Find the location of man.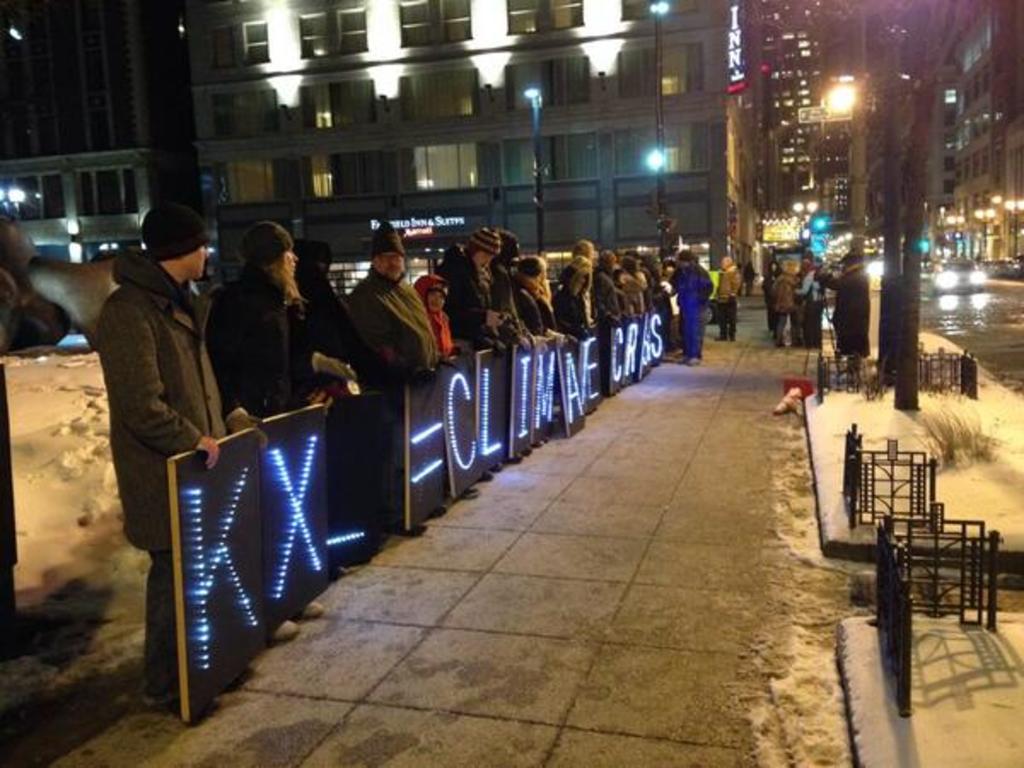
Location: bbox=(662, 247, 710, 365).
